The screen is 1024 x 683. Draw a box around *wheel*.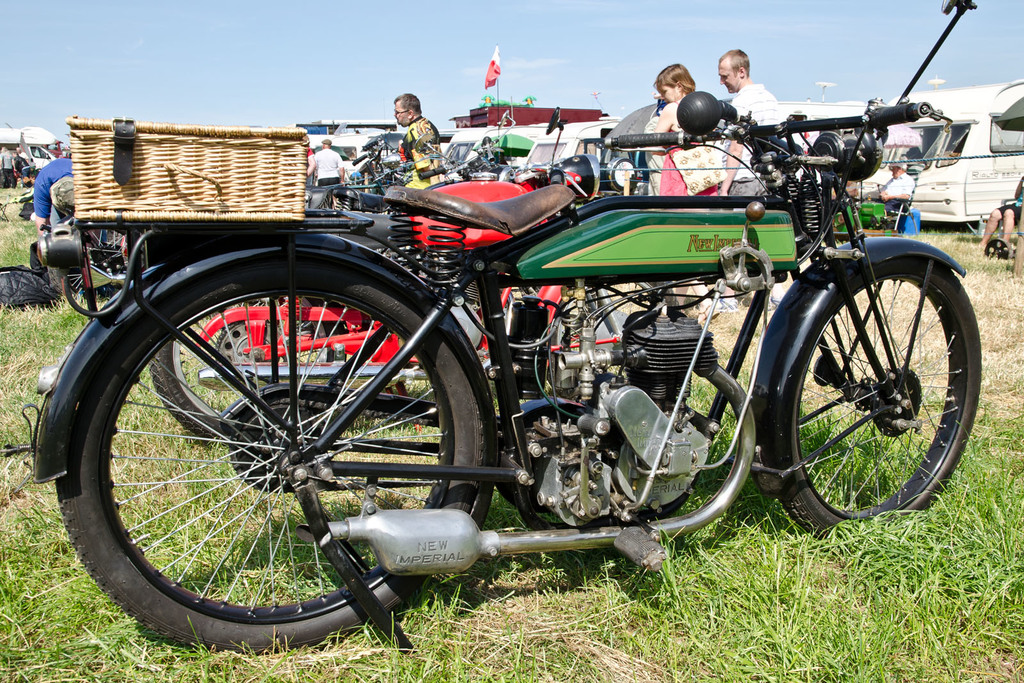
(left=760, top=257, right=983, bottom=543).
